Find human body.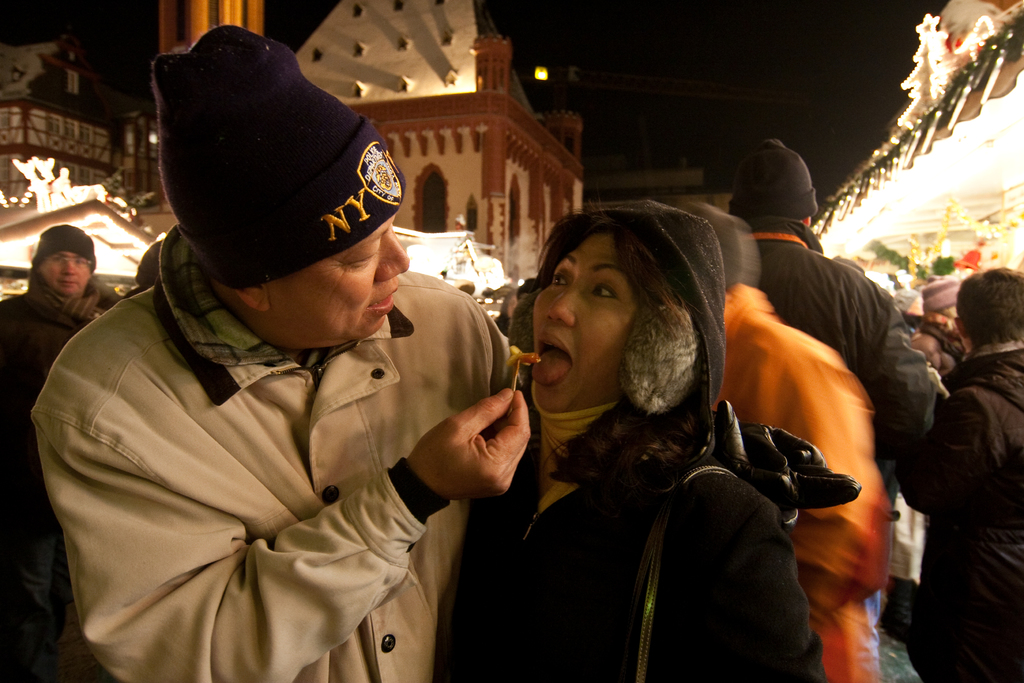
[682, 205, 873, 682].
